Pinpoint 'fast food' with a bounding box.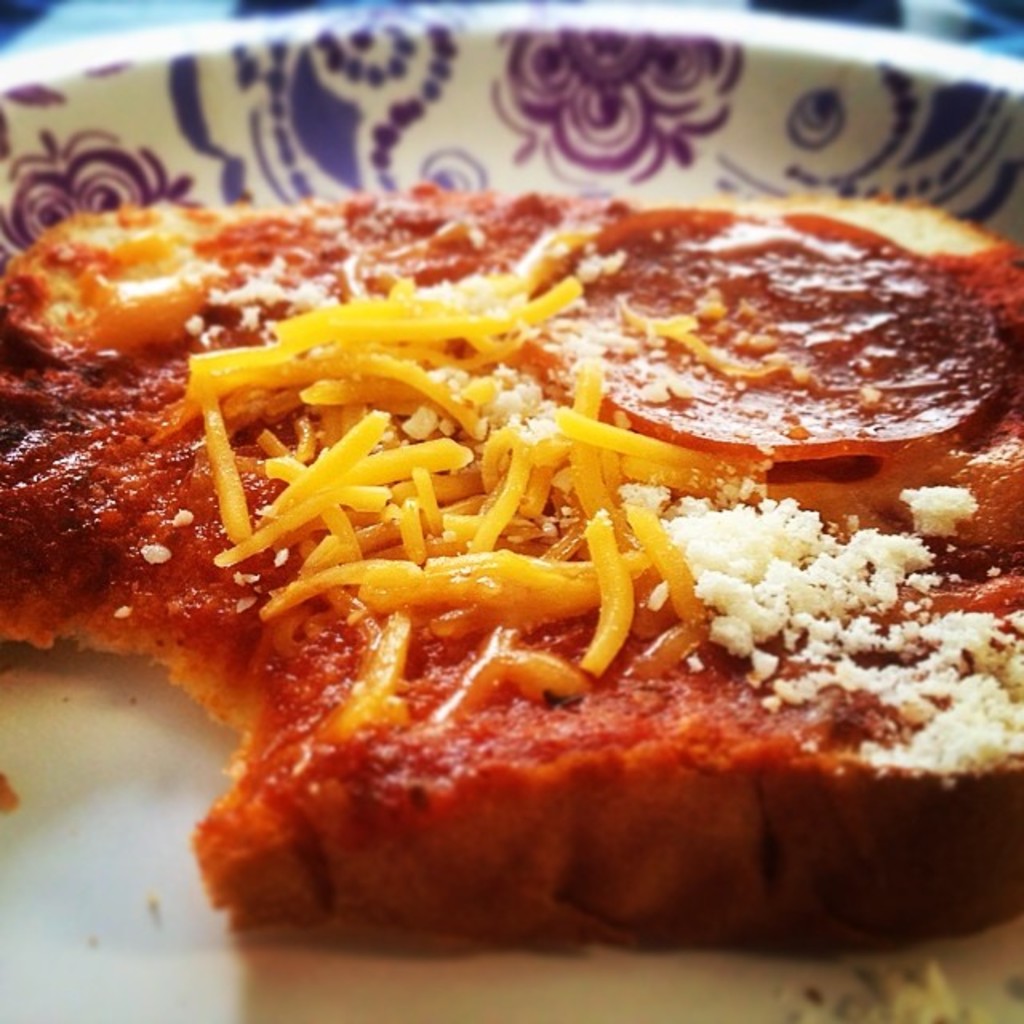
Rect(0, 147, 1023, 986).
